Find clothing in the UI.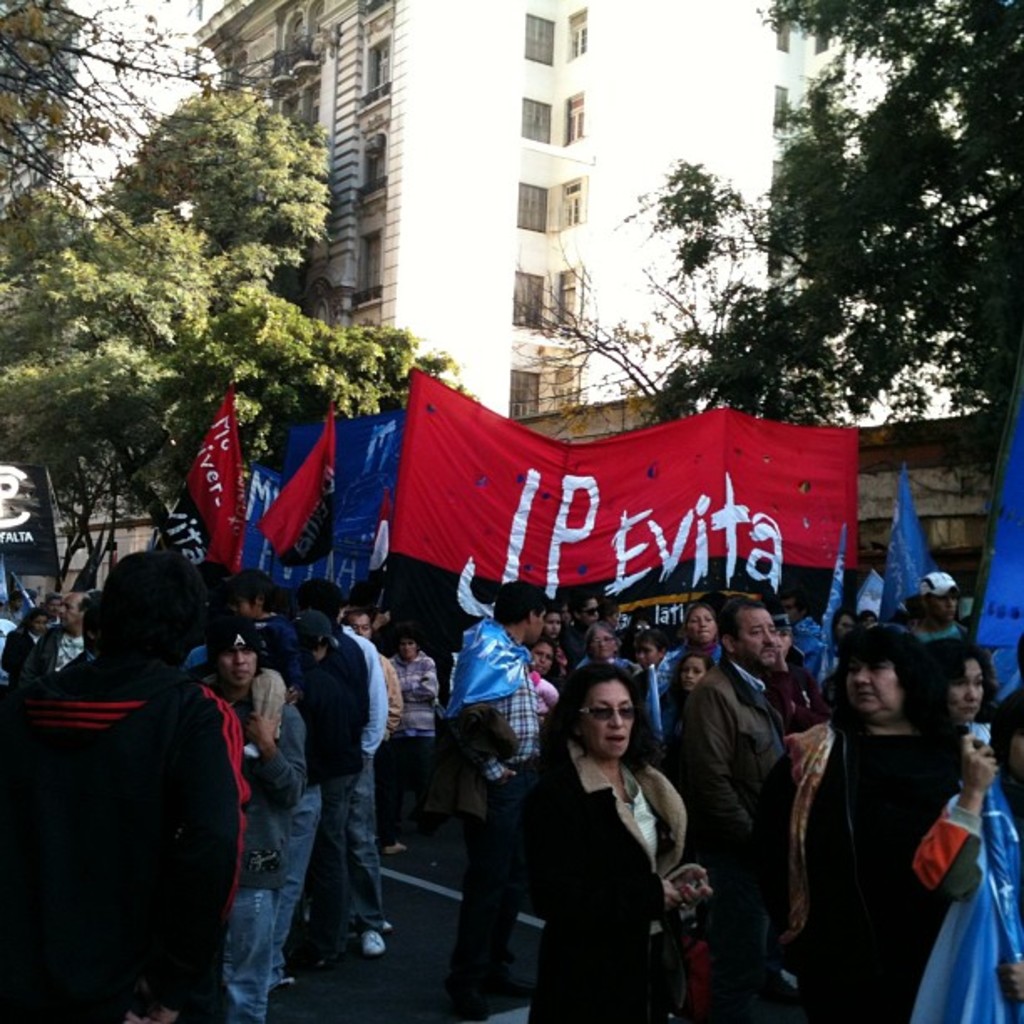
UI element at bbox=(785, 632, 989, 989).
